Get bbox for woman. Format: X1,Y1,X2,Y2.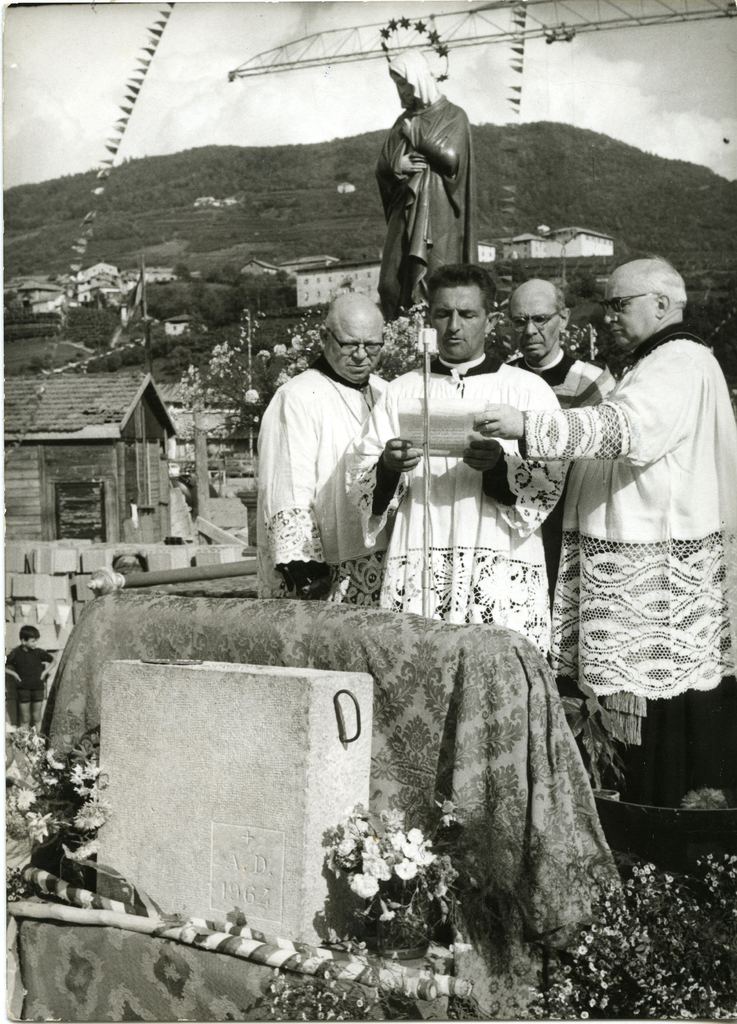
373,47,478,323.
